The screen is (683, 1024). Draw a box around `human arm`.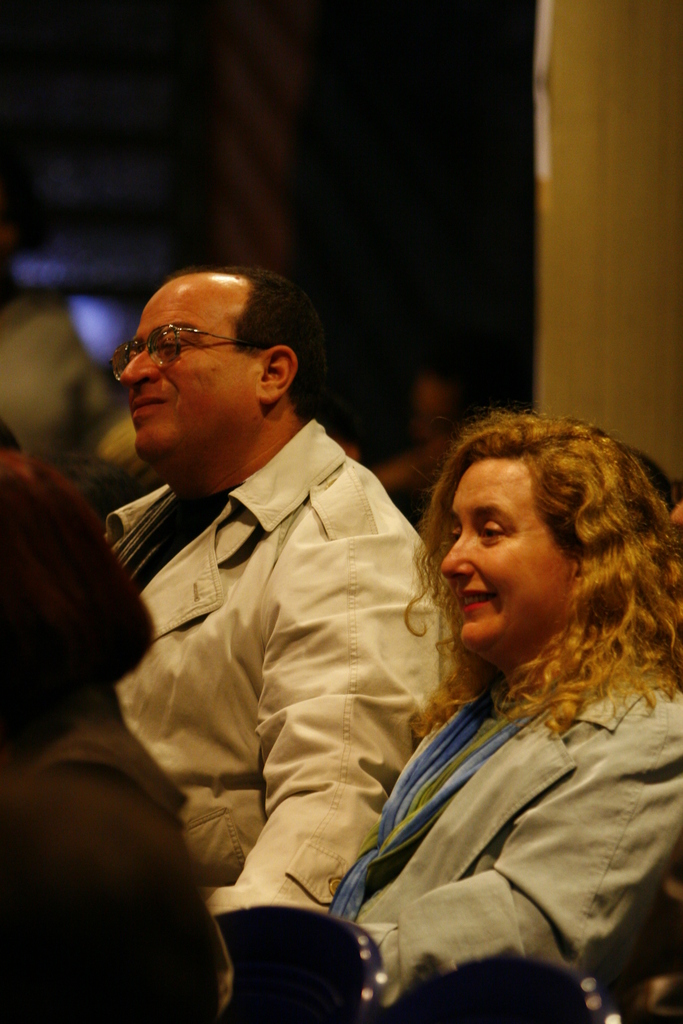
330,704,642,996.
